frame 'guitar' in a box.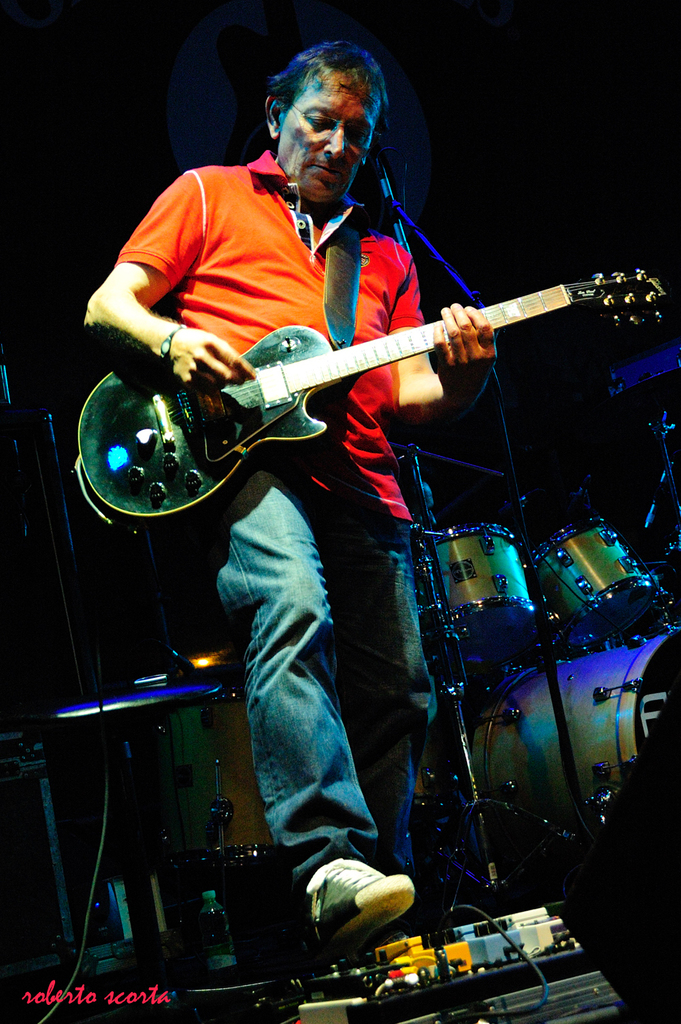
bbox=(77, 259, 673, 522).
